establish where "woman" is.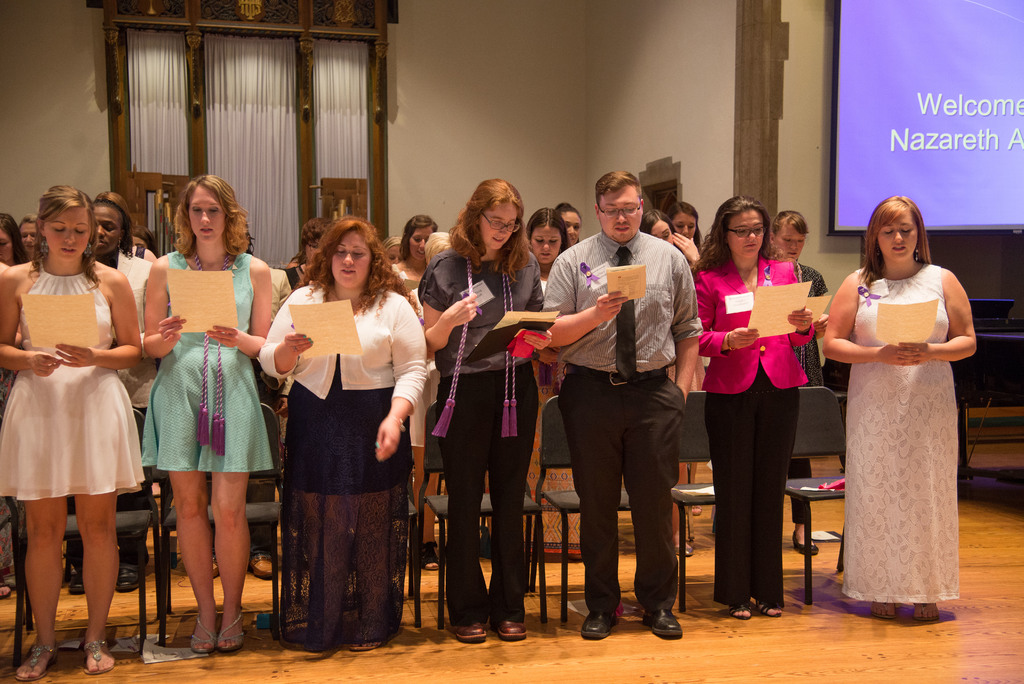
Established at pyautogui.locateOnScreen(89, 196, 154, 475).
